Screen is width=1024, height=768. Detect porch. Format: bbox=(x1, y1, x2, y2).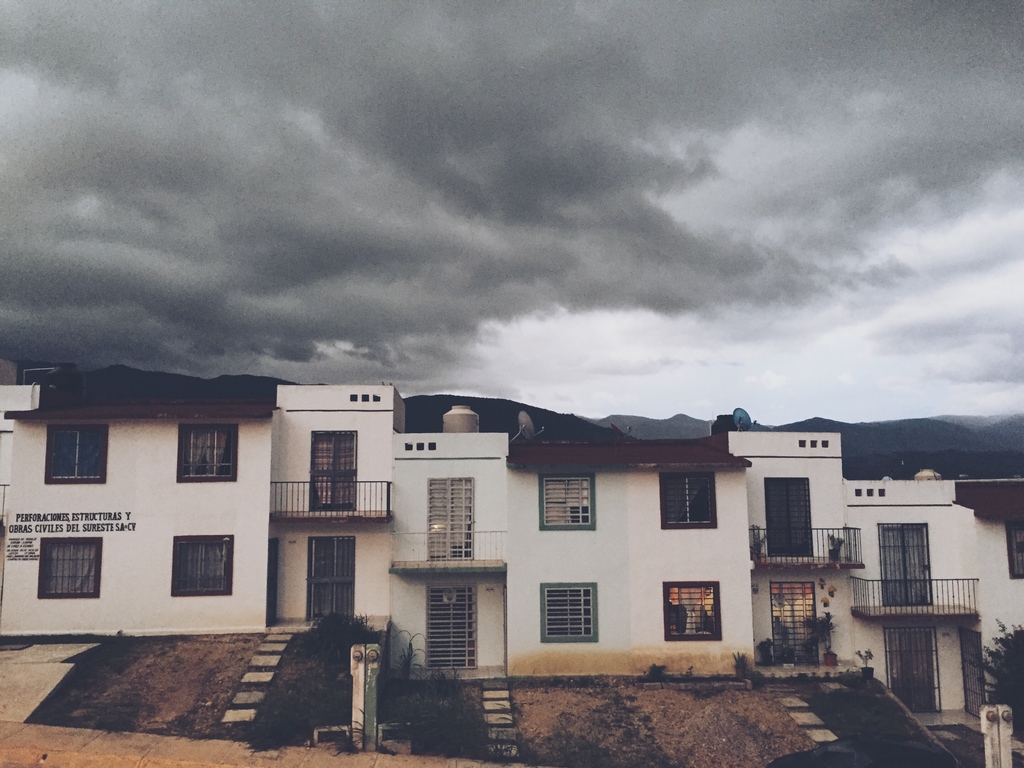
bbox=(753, 661, 862, 677).
